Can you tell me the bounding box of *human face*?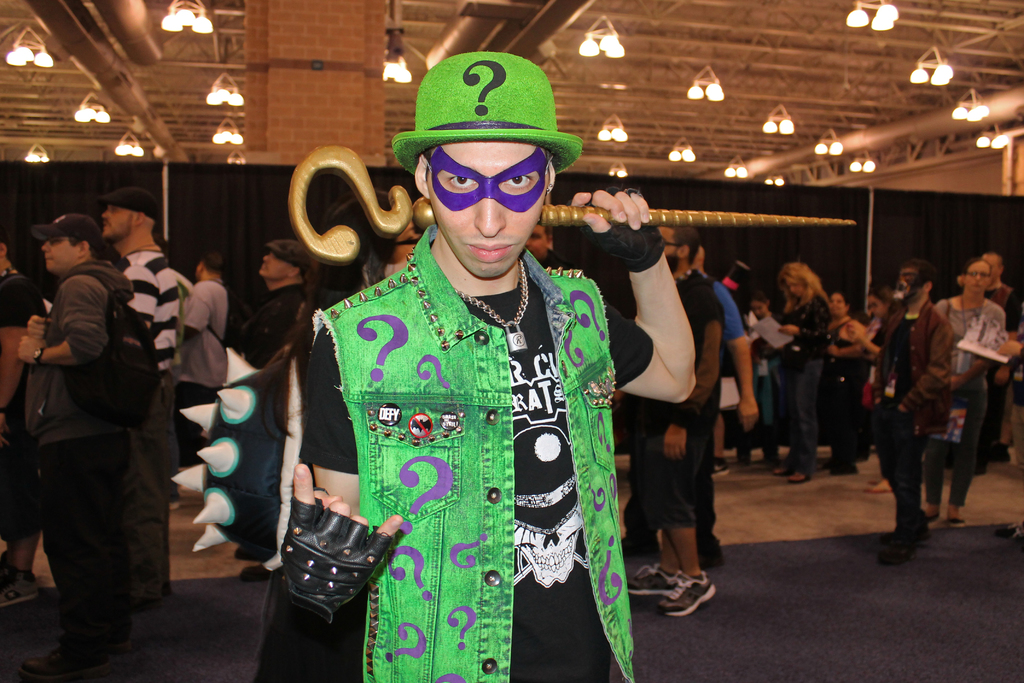
x1=42 y1=236 x2=76 y2=270.
